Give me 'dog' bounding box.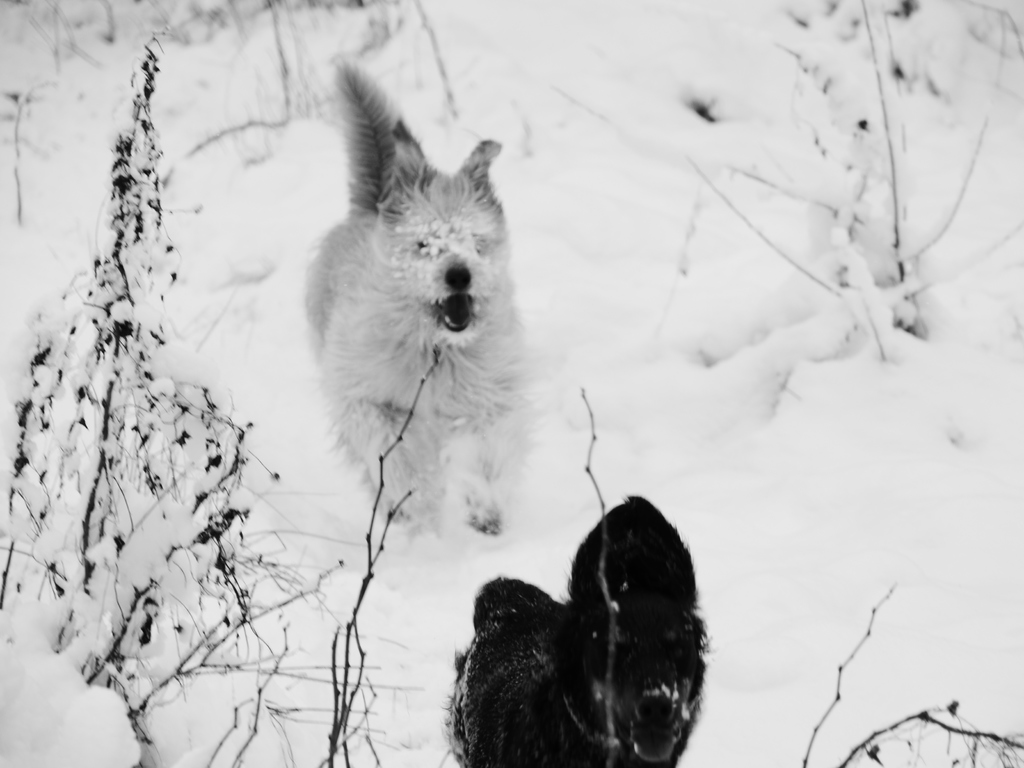
[x1=300, y1=57, x2=541, y2=537].
